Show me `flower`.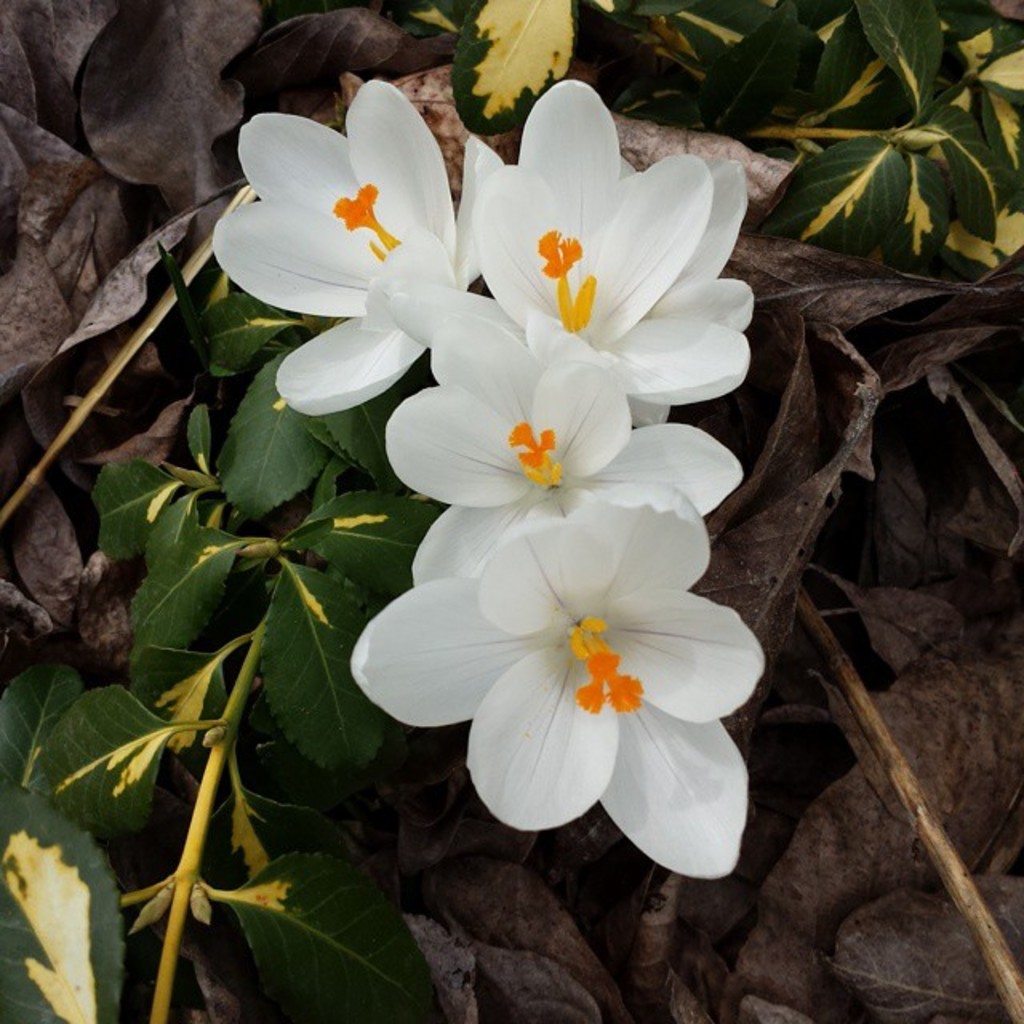
`flower` is here: 210,77,507,410.
